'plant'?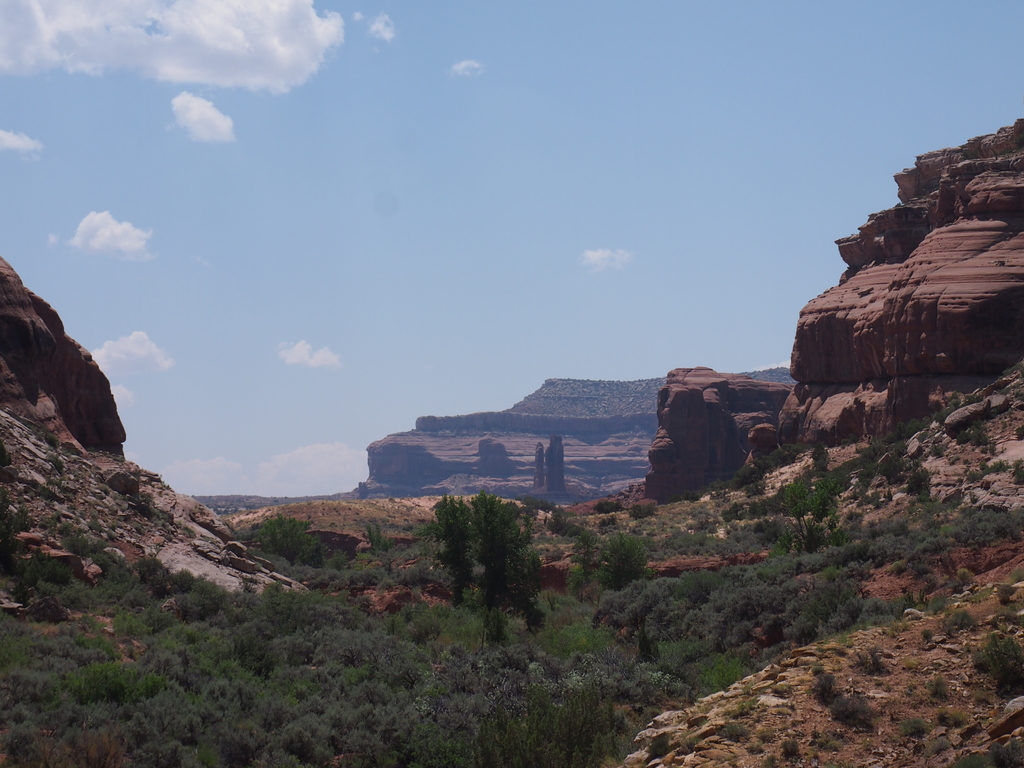
963,631,1023,695
